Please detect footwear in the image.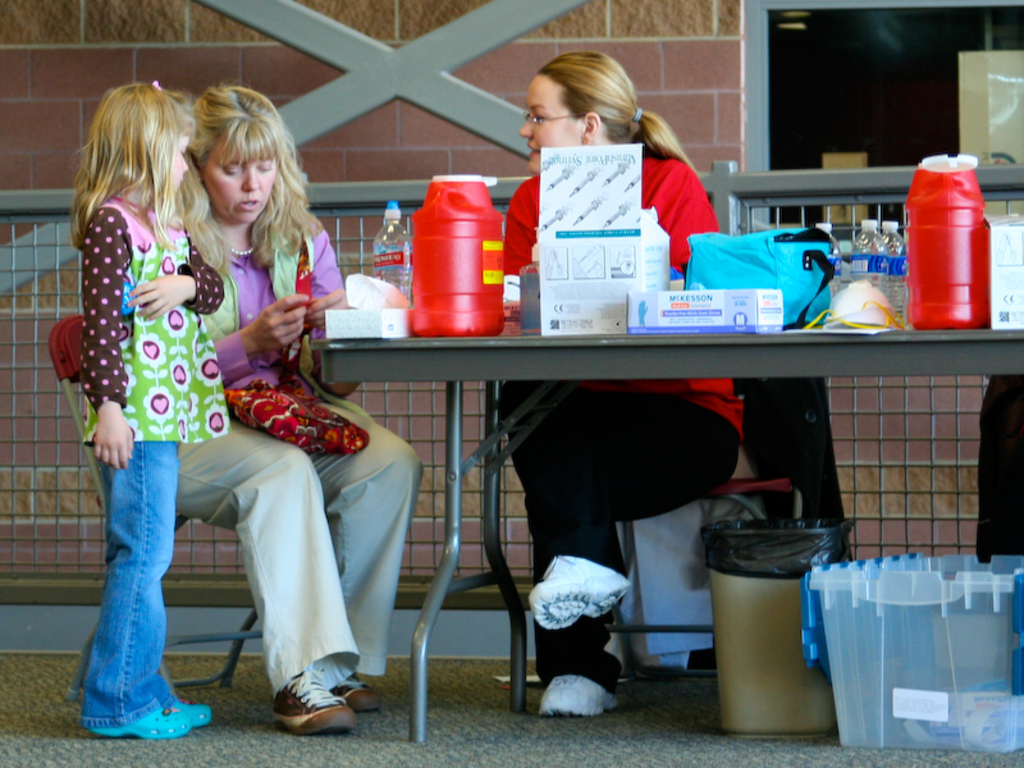
x1=169 y1=696 x2=212 y2=732.
